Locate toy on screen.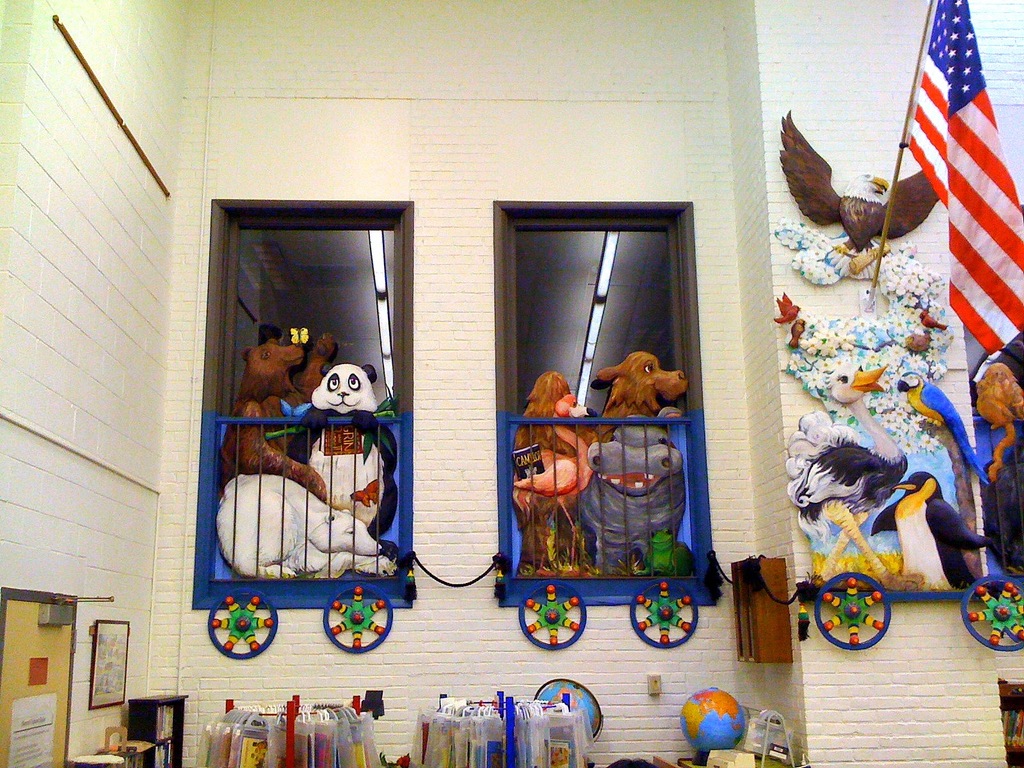
On screen at bbox=(499, 363, 595, 565).
